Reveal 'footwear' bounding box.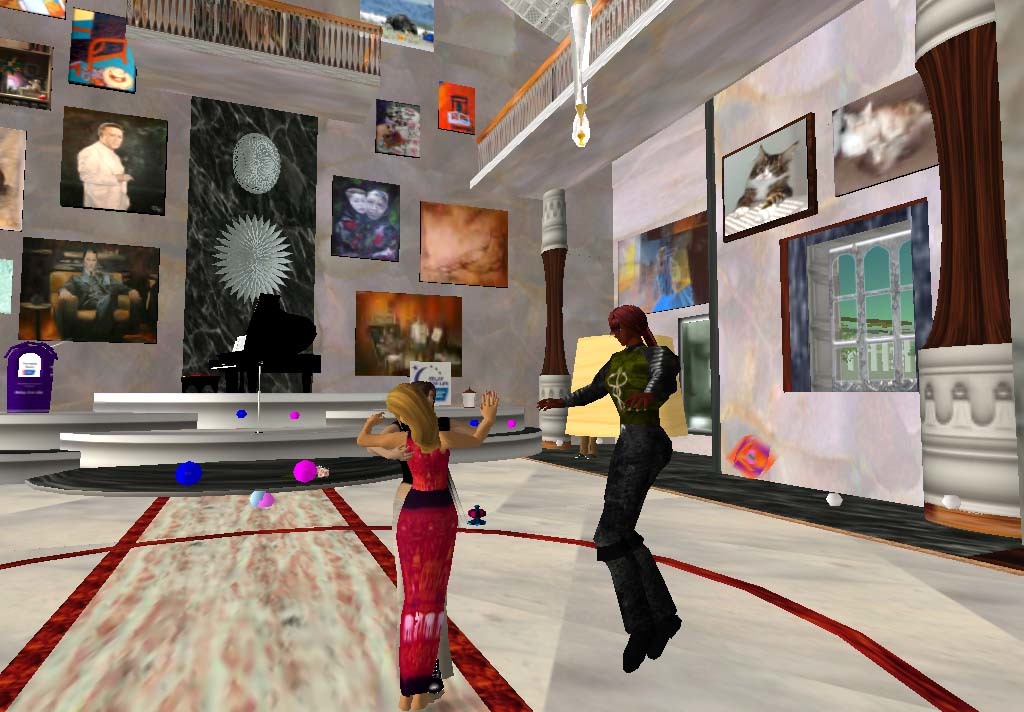
Revealed: x1=619 y1=631 x2=647 y2=674.
